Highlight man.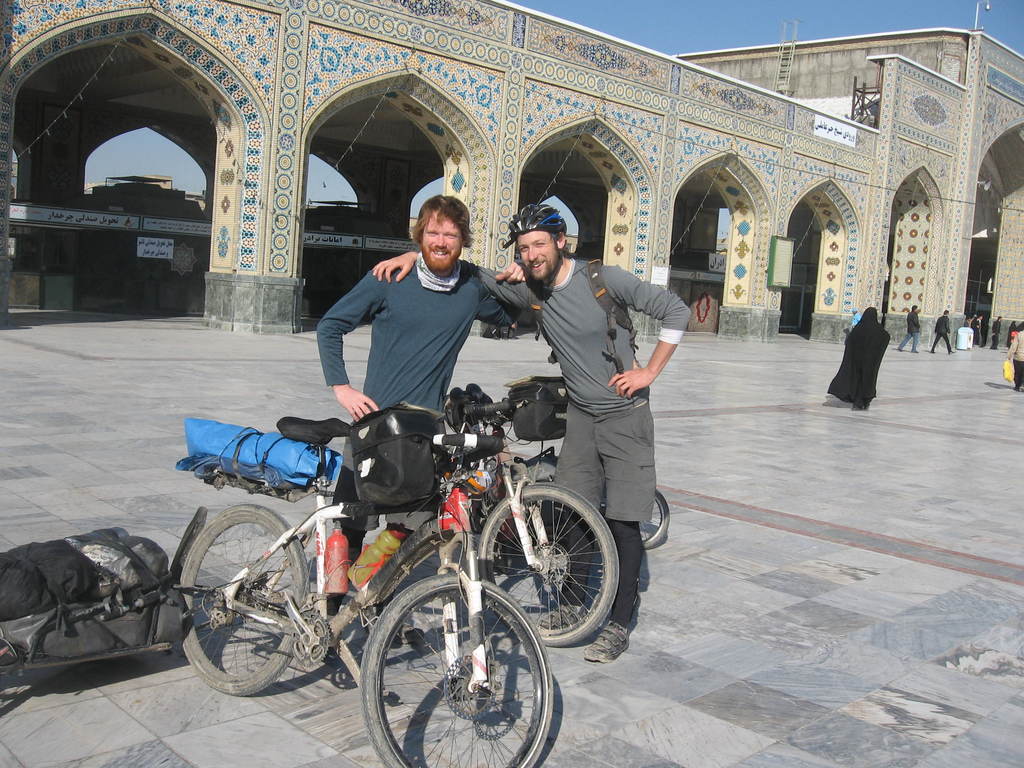
Highlighted region: select_region(851, 307, 861, 328).
